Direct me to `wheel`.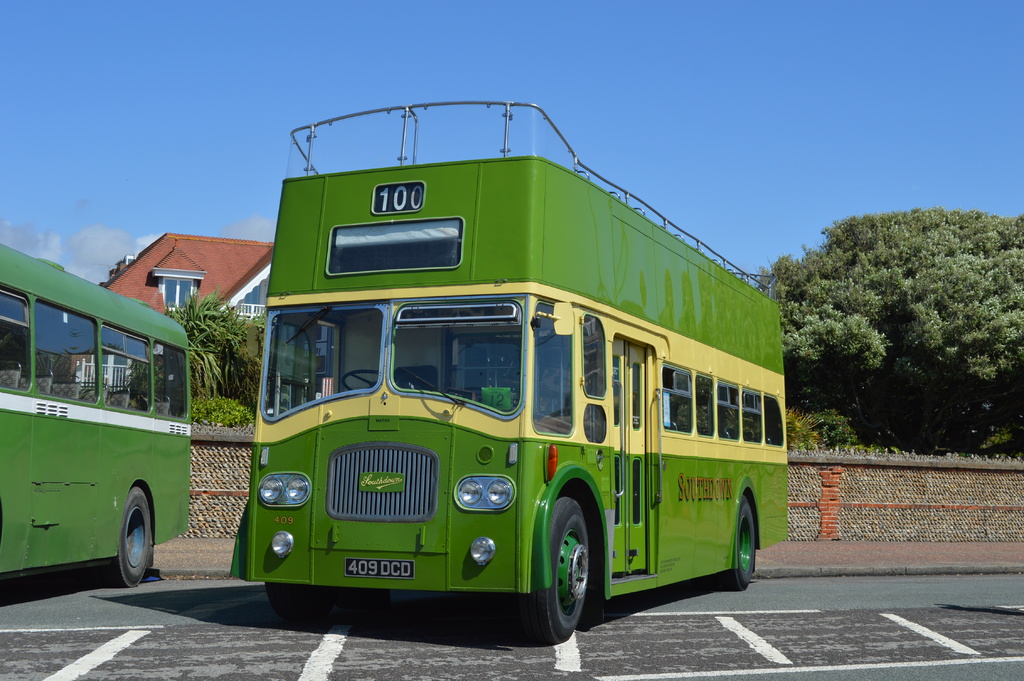
Direction: 102, 484, 155, 587.
